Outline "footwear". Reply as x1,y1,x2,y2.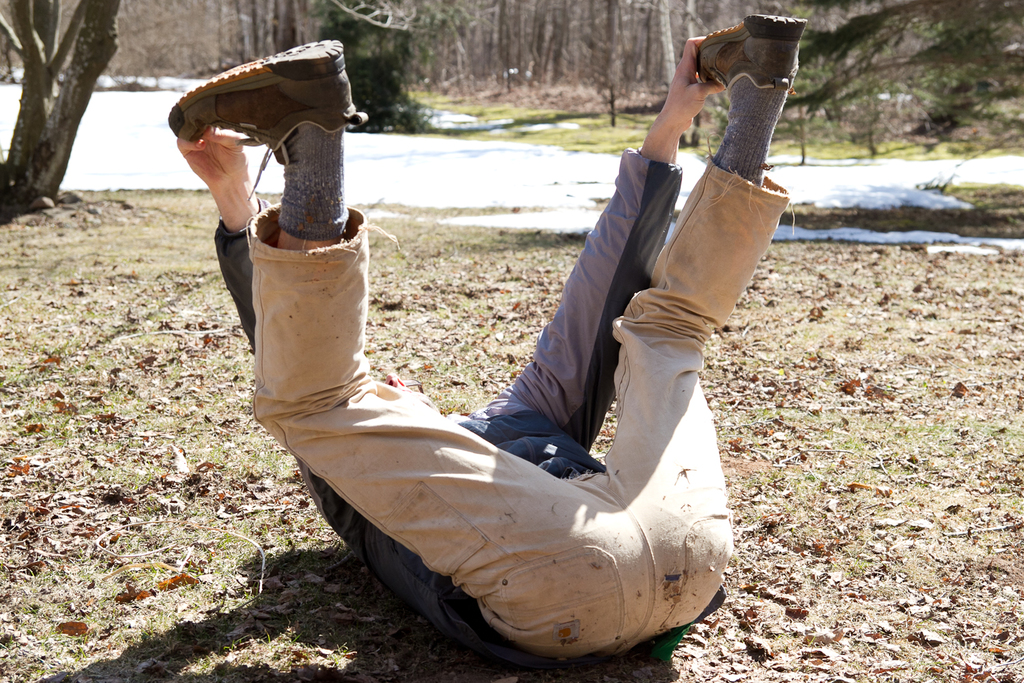
696,12,810,94.
